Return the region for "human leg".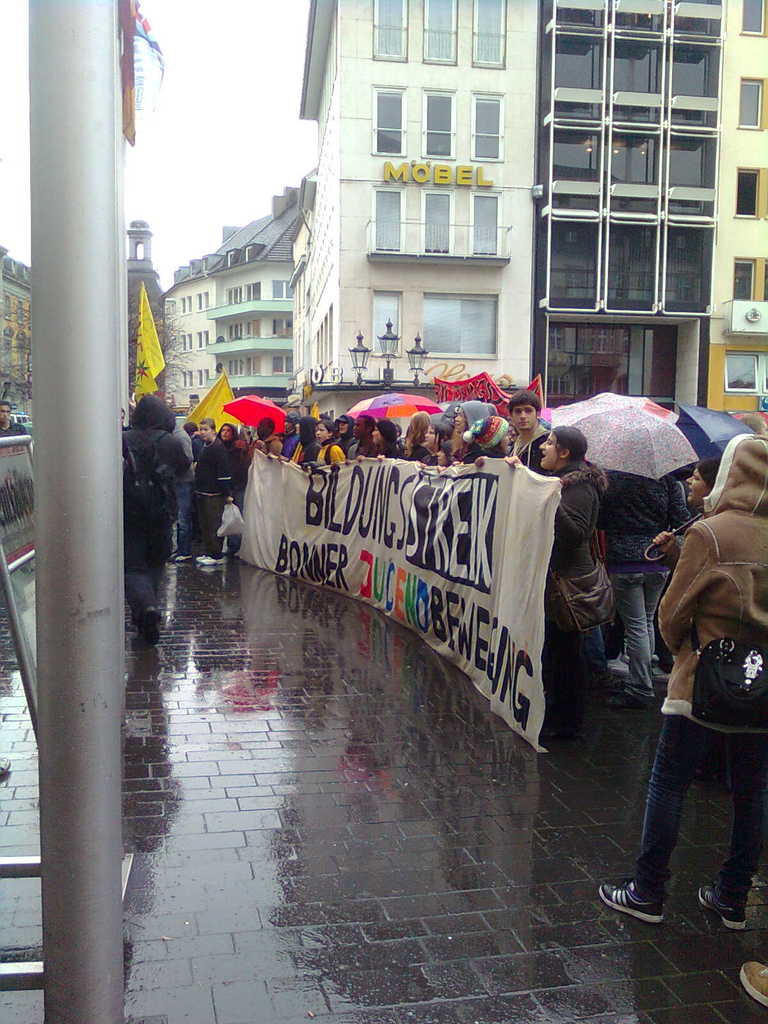
region(643, 543, 670, 680).
